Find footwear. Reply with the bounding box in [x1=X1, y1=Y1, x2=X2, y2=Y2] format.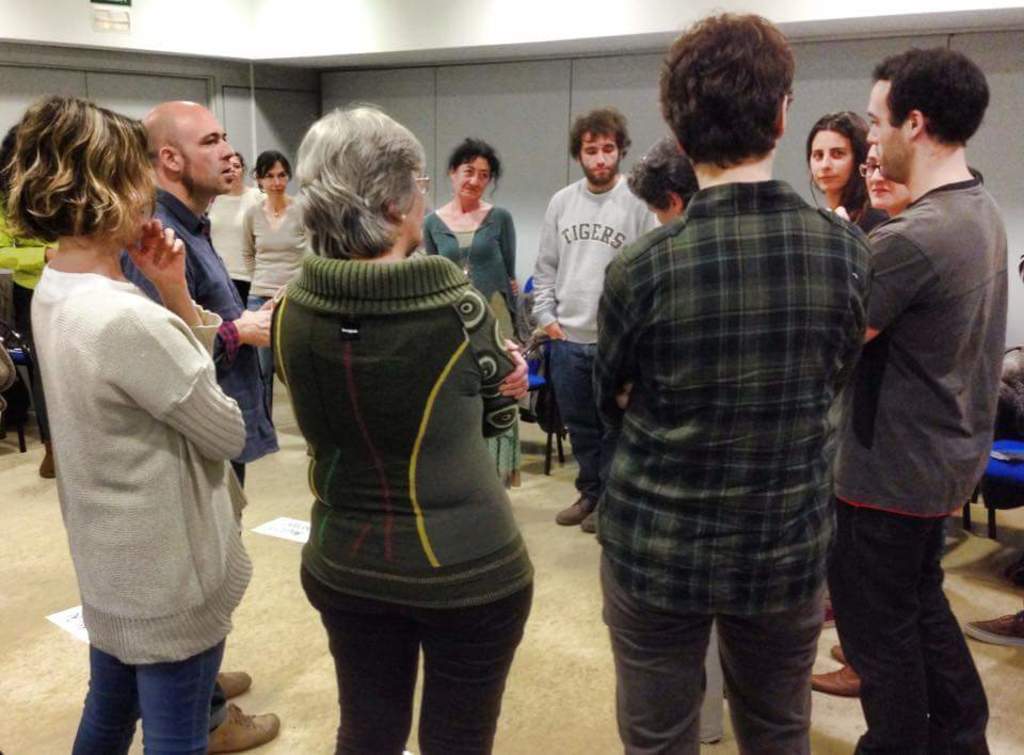
[x1=219, y1=671, x2=254, y2=695].
